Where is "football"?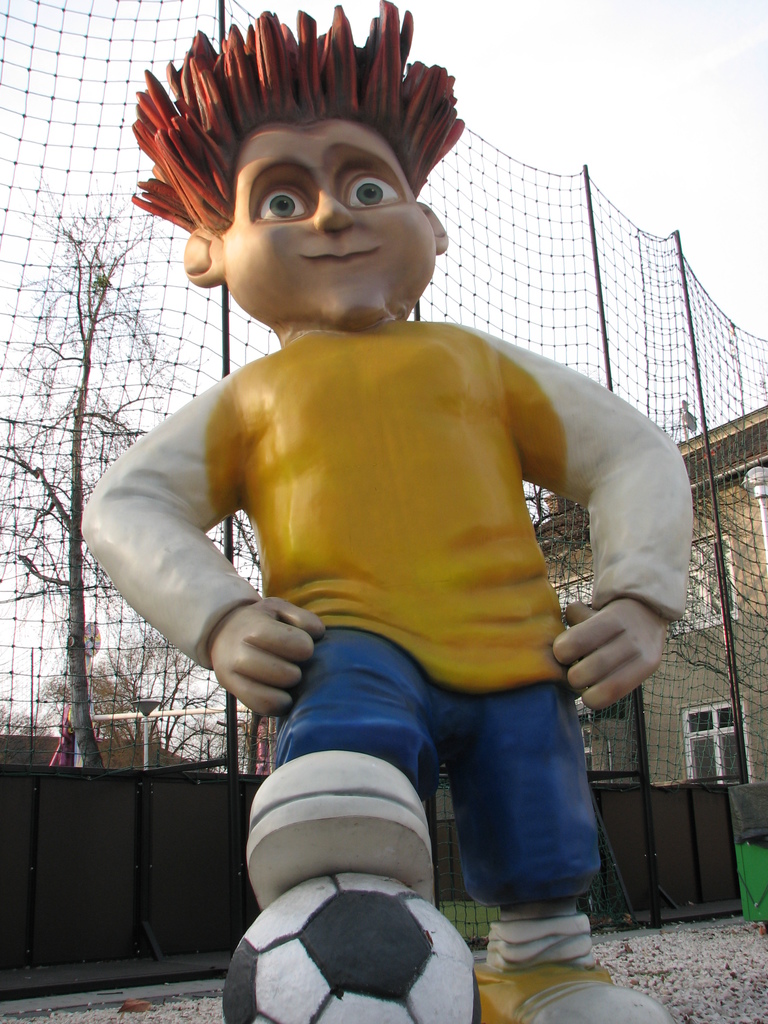
220, 870, 484, 1023.
